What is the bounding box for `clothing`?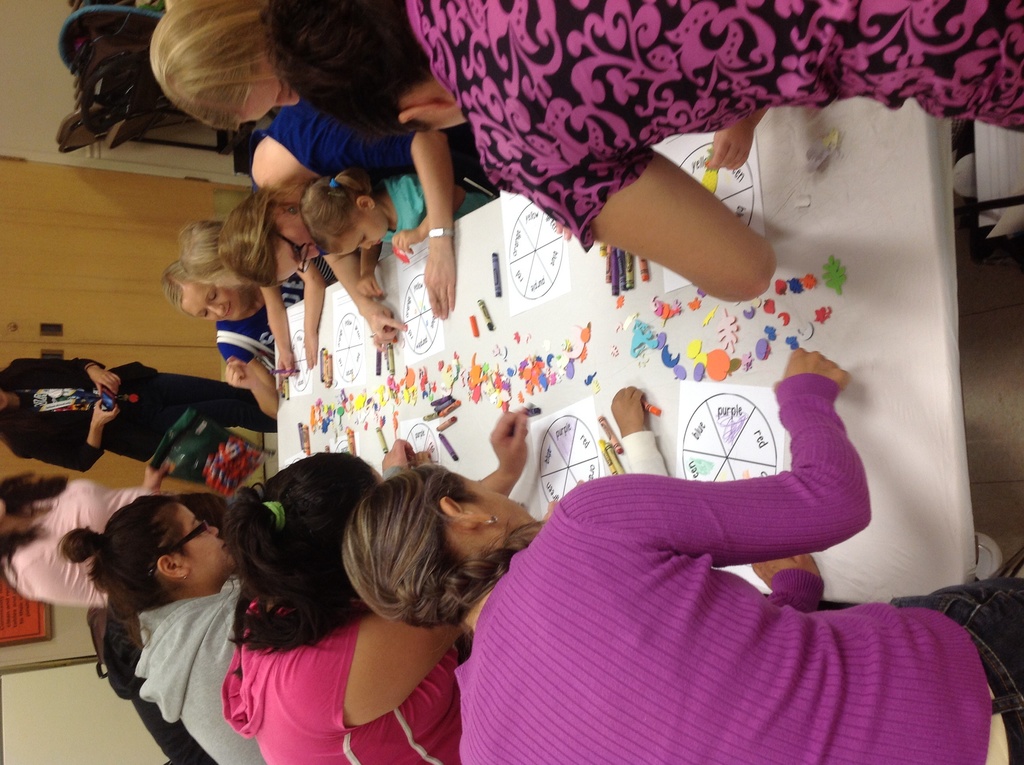
select_region(268, 94, 417, 186).
